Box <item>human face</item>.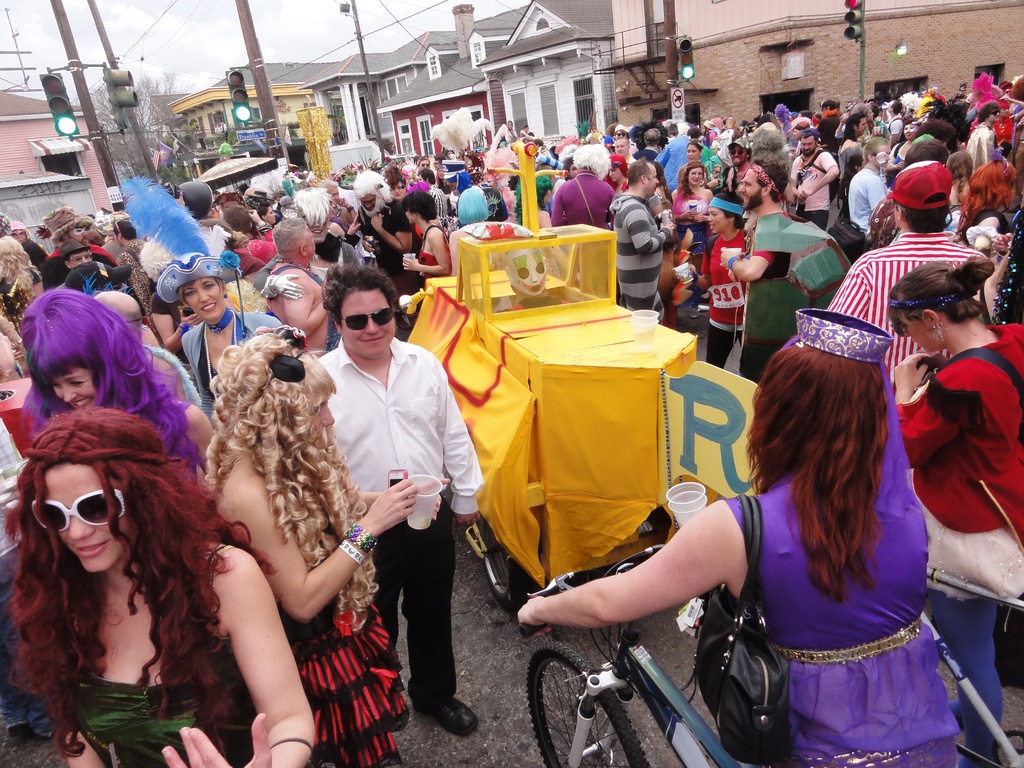
l=182, t=274, r=229, b=327.
